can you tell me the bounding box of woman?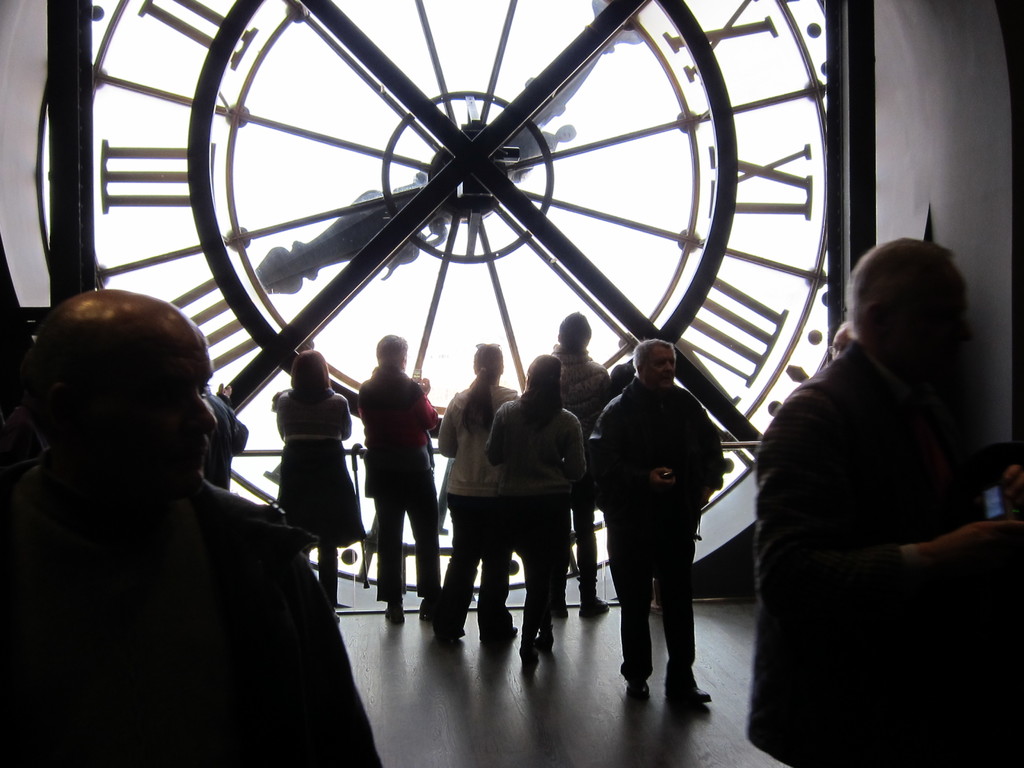
BBox(268, 348, 362, 620).
